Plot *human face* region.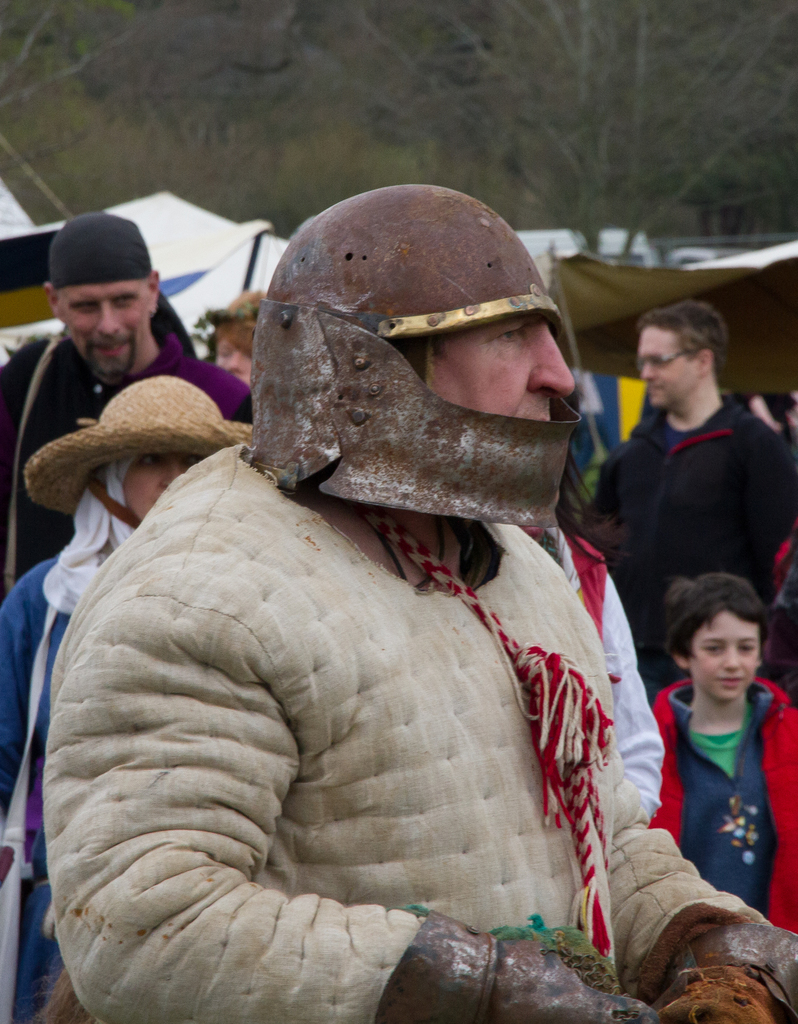
Plotted at bbox(55, 275, 143, 383).
